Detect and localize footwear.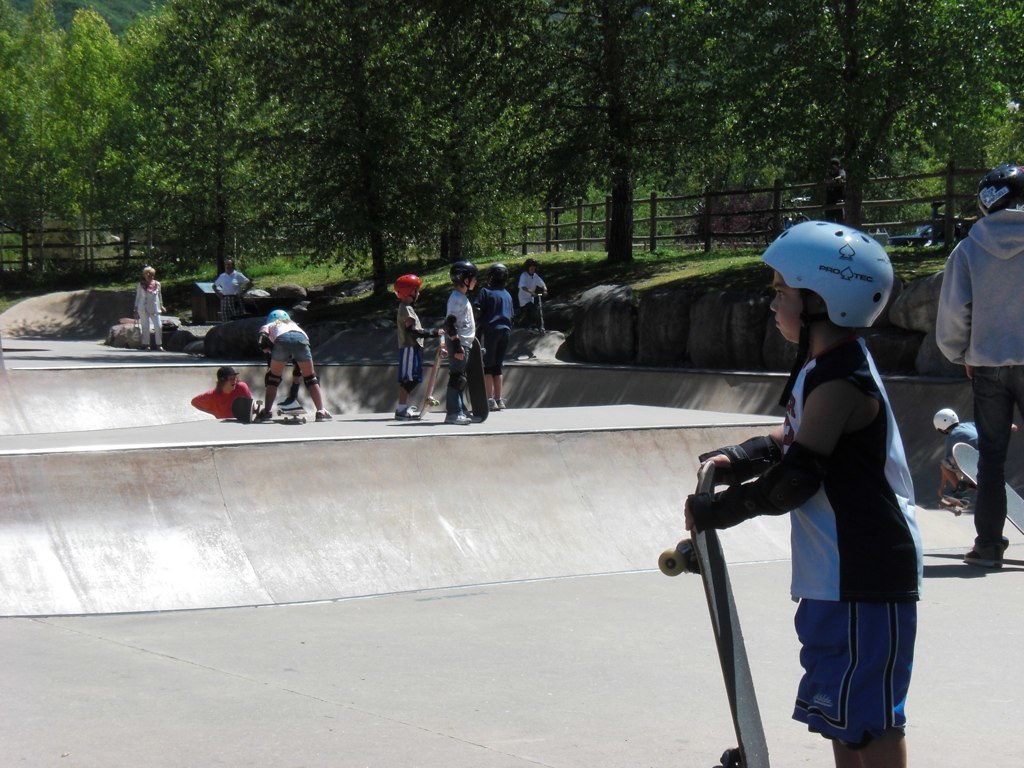
Localized at x1=441 y1=411 x2=470 y2=424.
